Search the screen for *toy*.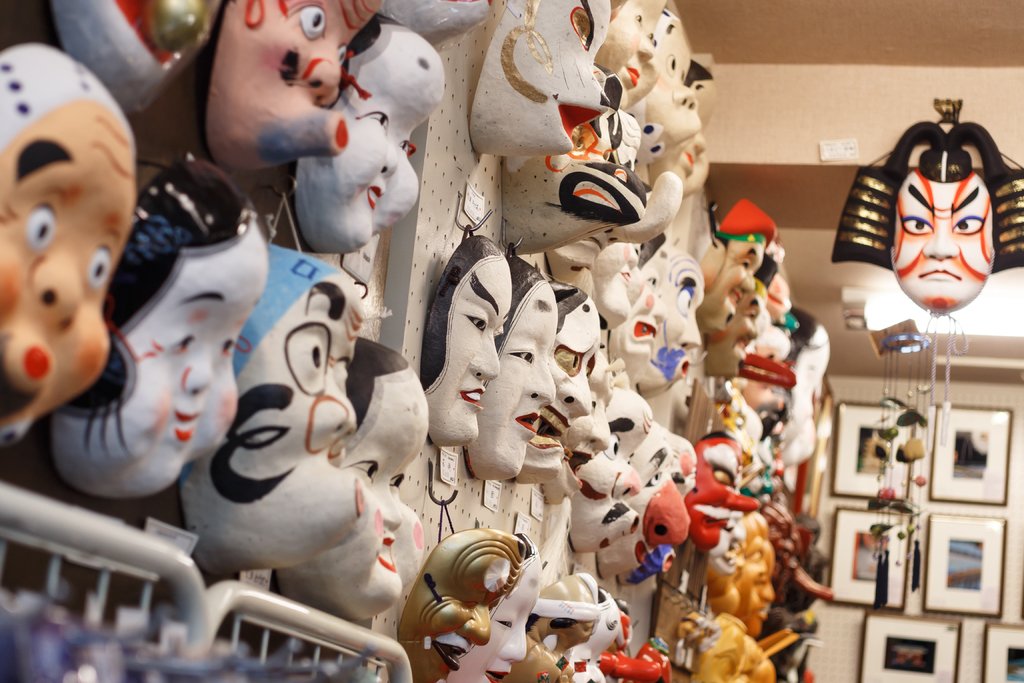
Found at x1=566, y1=588, x2=628, y2=682.
